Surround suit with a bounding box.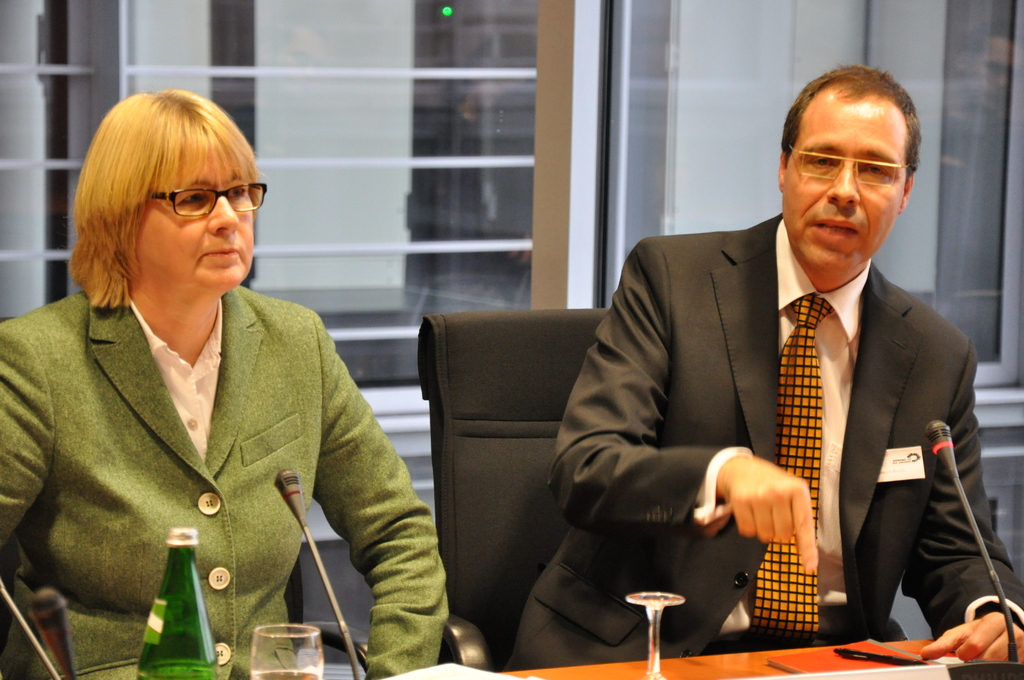
512,218,1023,664.
